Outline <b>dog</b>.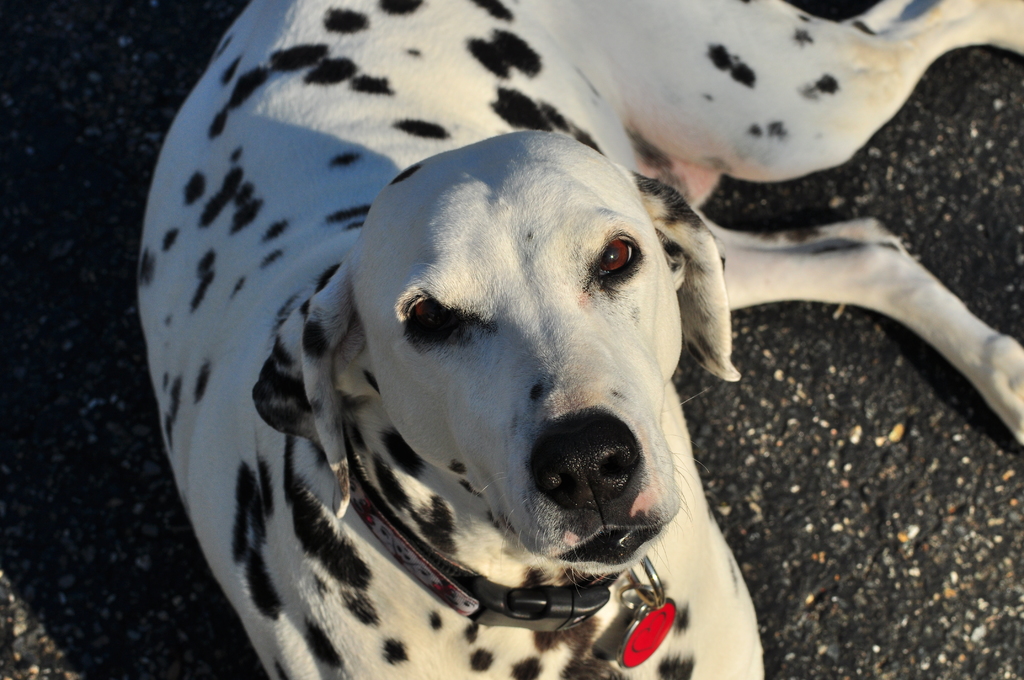
Outline: detection(135, 0, 1022, 679).
